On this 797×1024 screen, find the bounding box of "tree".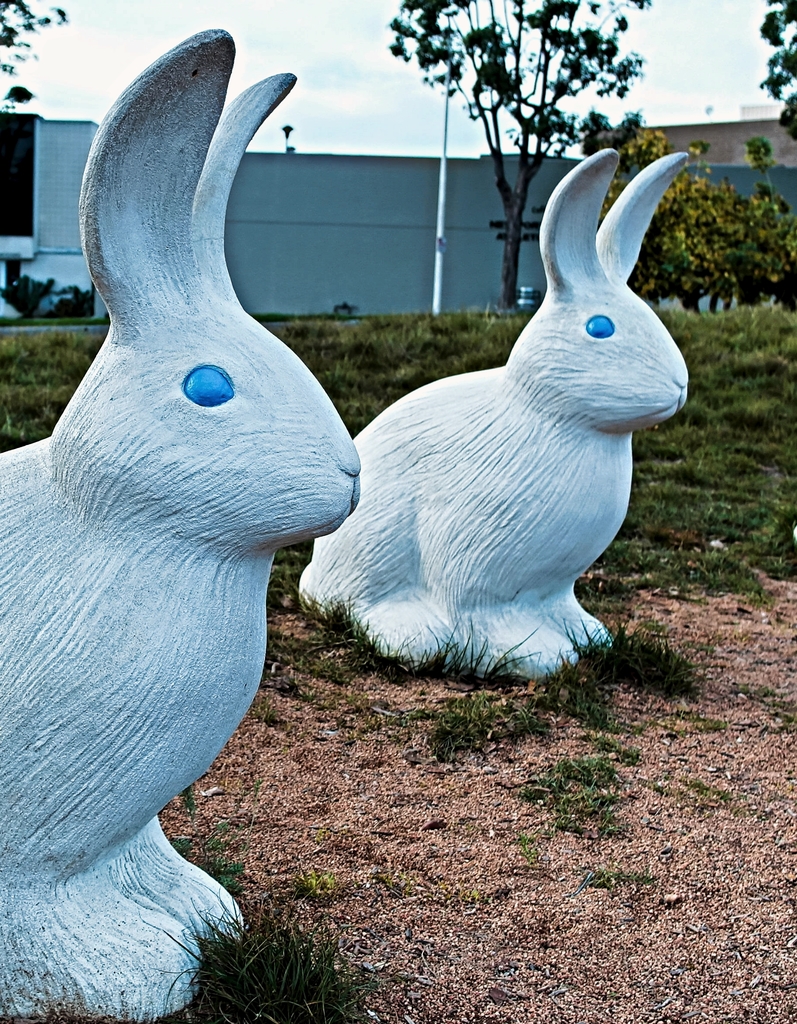
Bounding box: Rect(568, 101, 796, 318).
